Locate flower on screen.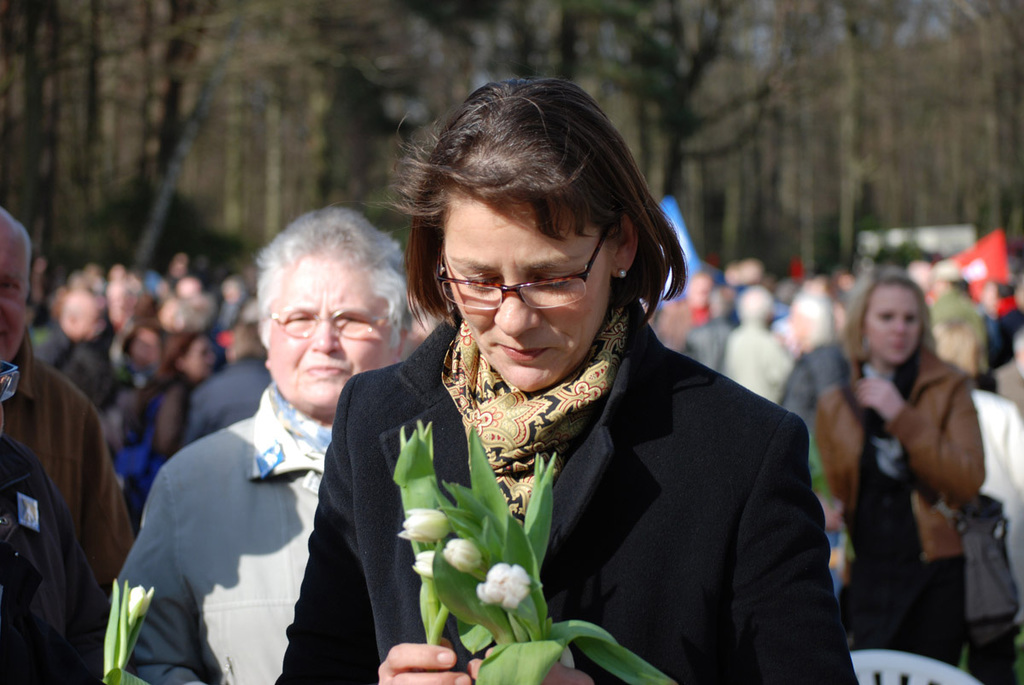
On screen at (left=476, top=560, right=530, bottom=611).
